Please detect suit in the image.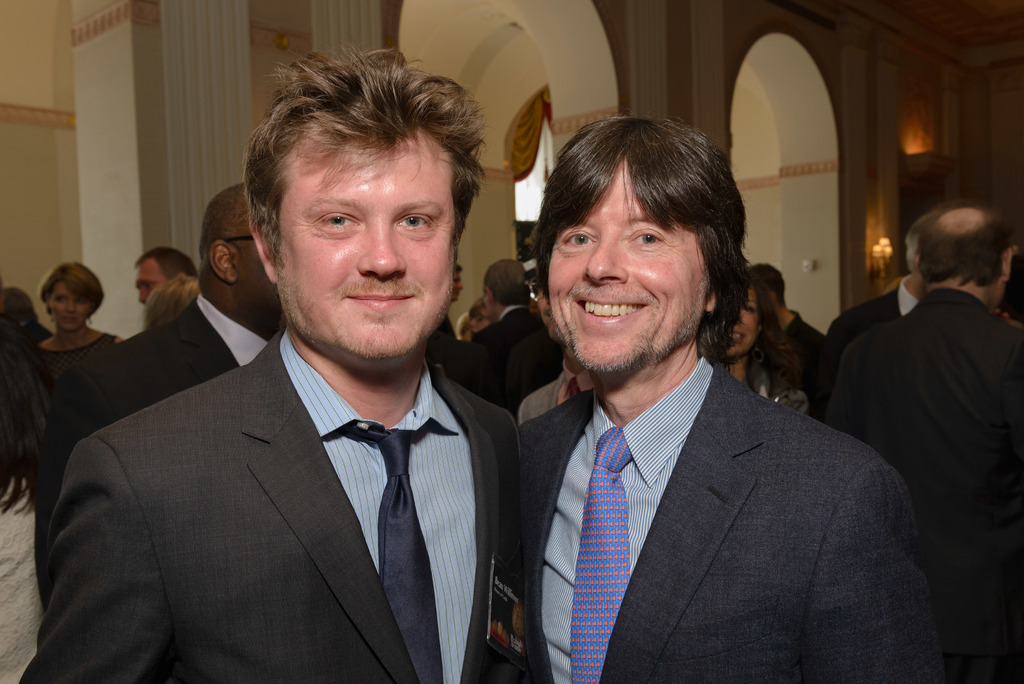
824,280,1023,626.
